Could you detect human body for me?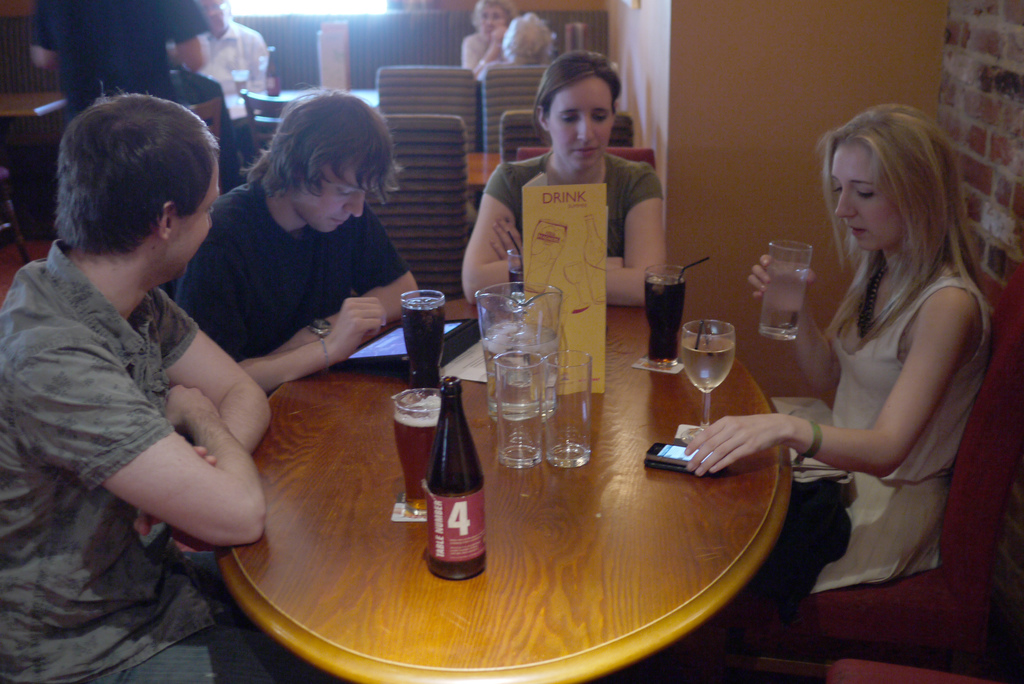
Detection result: (x1=460, y1=31, x2=509, y2=74).
